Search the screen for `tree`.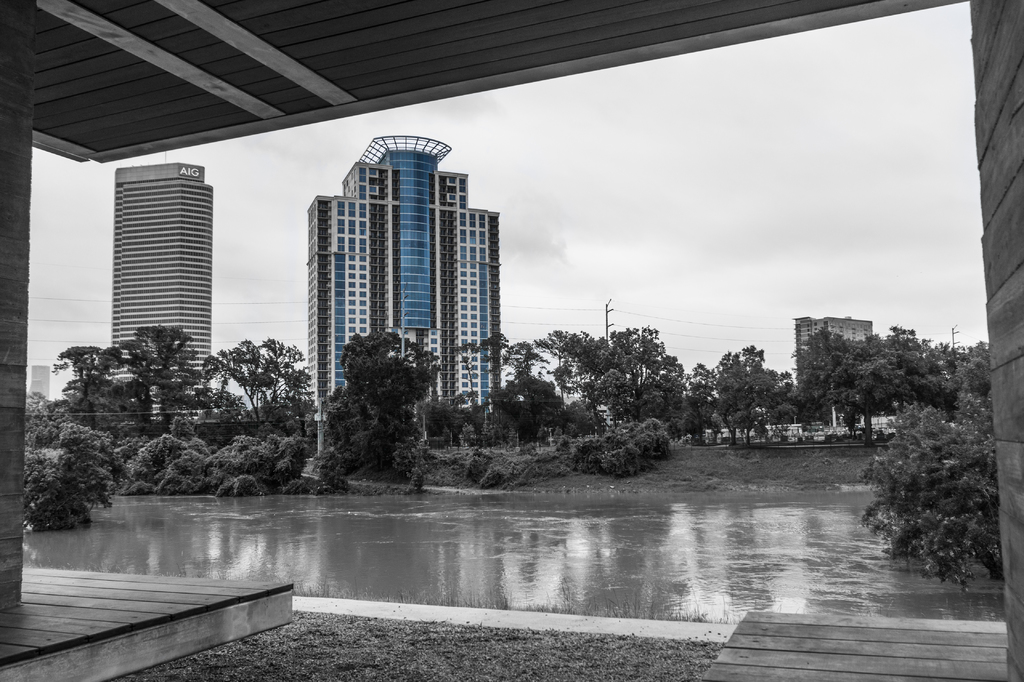
Found at 859 393 1001 582.
